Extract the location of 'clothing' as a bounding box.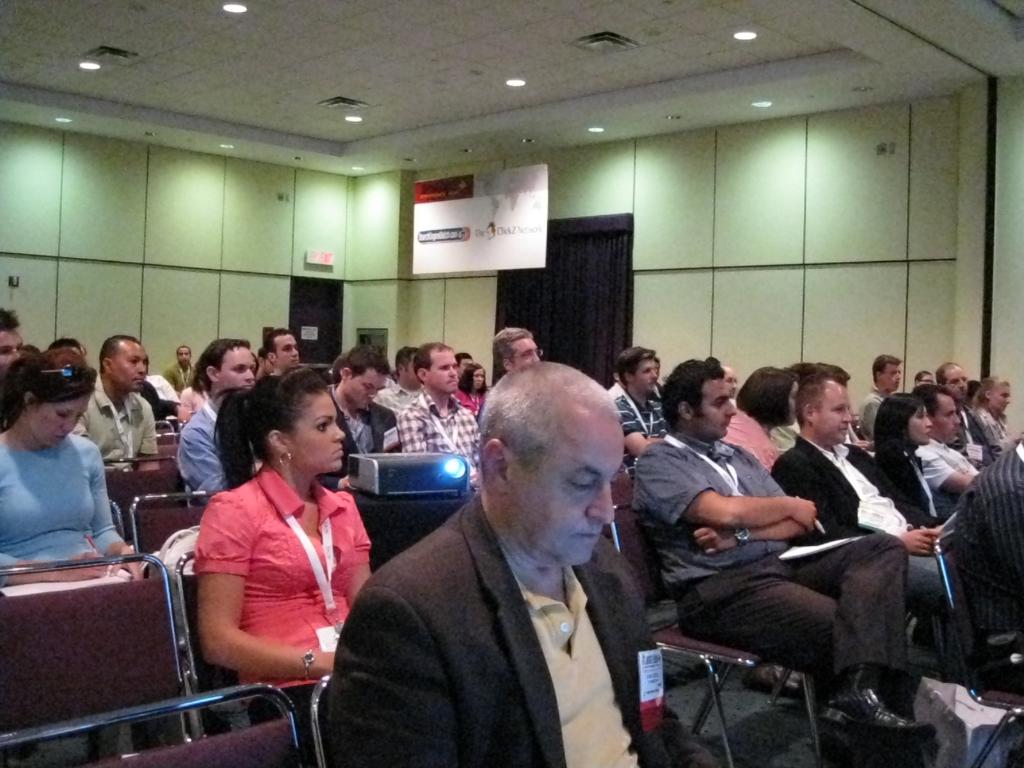
(925, 435, 976, 487).
